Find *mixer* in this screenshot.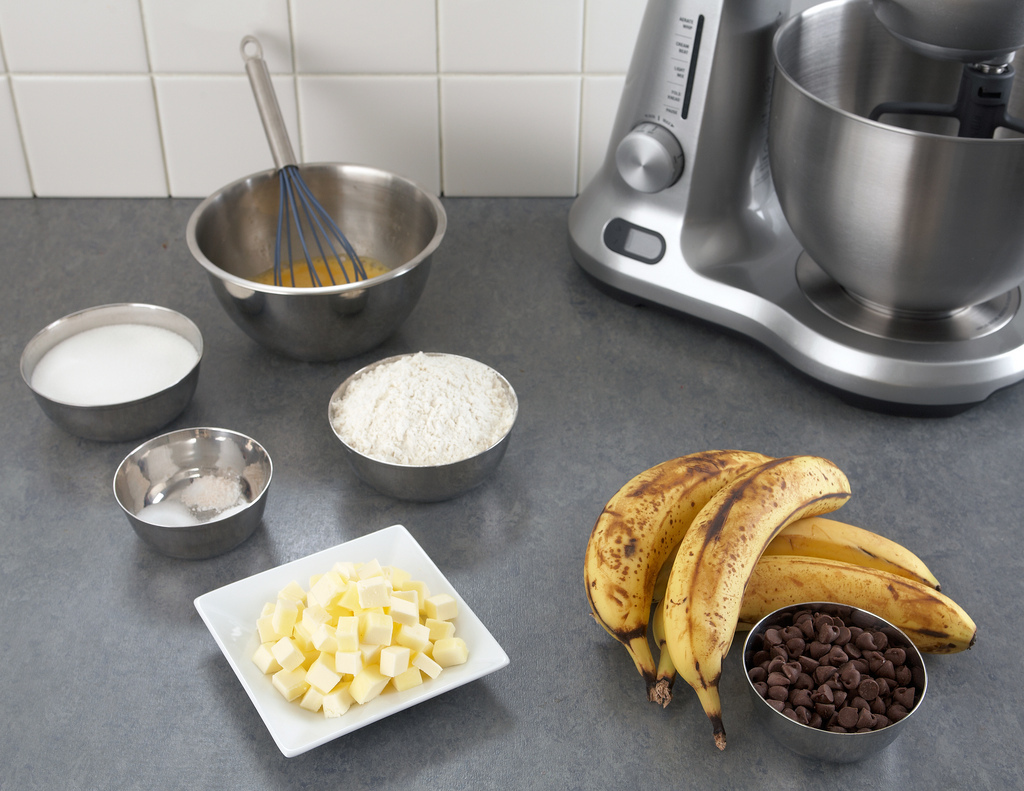
The bounding box for *mixer* is box=[564, 0, 1023, 423].
